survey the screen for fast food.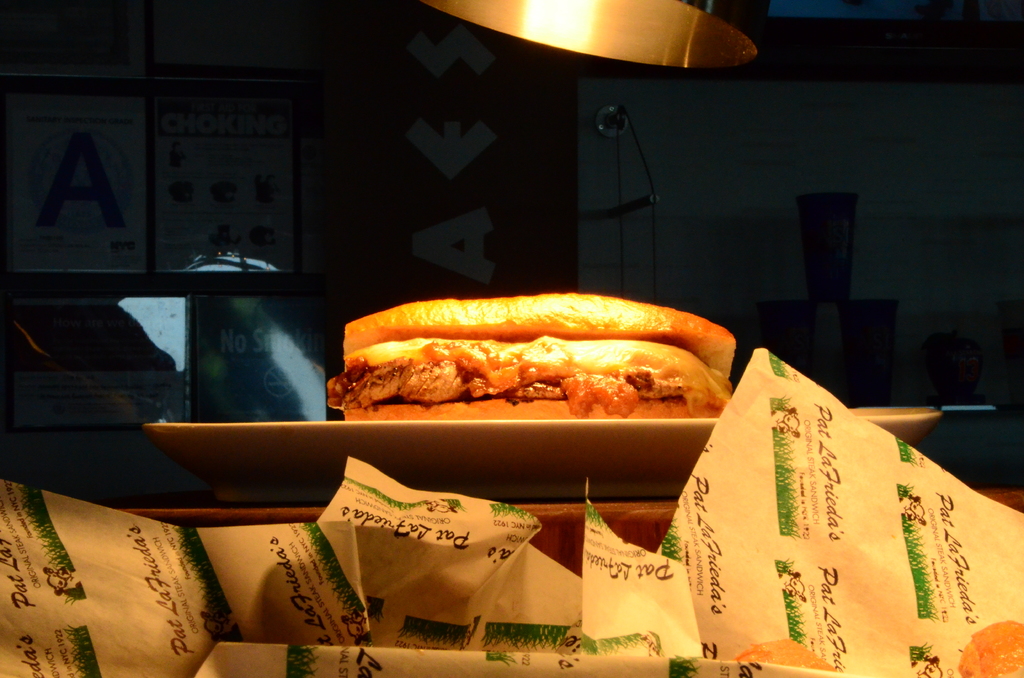
Survey found: [x1=325, y1=293, x2=739, y2=419].
